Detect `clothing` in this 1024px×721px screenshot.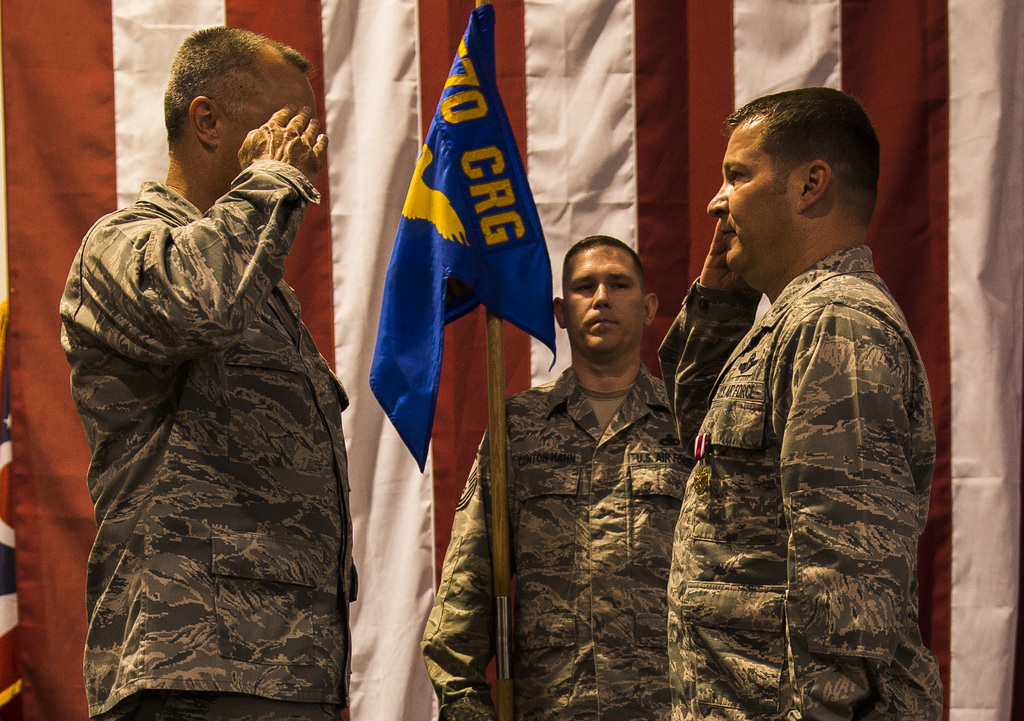
Detection: (x1=58, y1=62, x2=367, y2=720).
